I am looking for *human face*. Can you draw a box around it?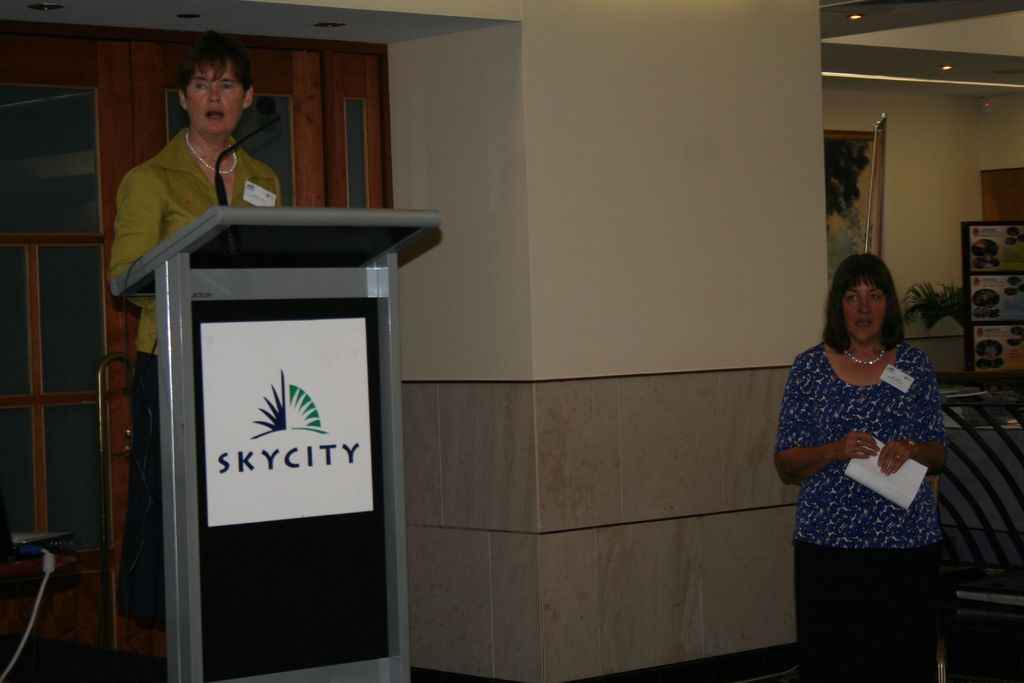
Sure, the bounding box is BBox(193, 66, 250, 139).
